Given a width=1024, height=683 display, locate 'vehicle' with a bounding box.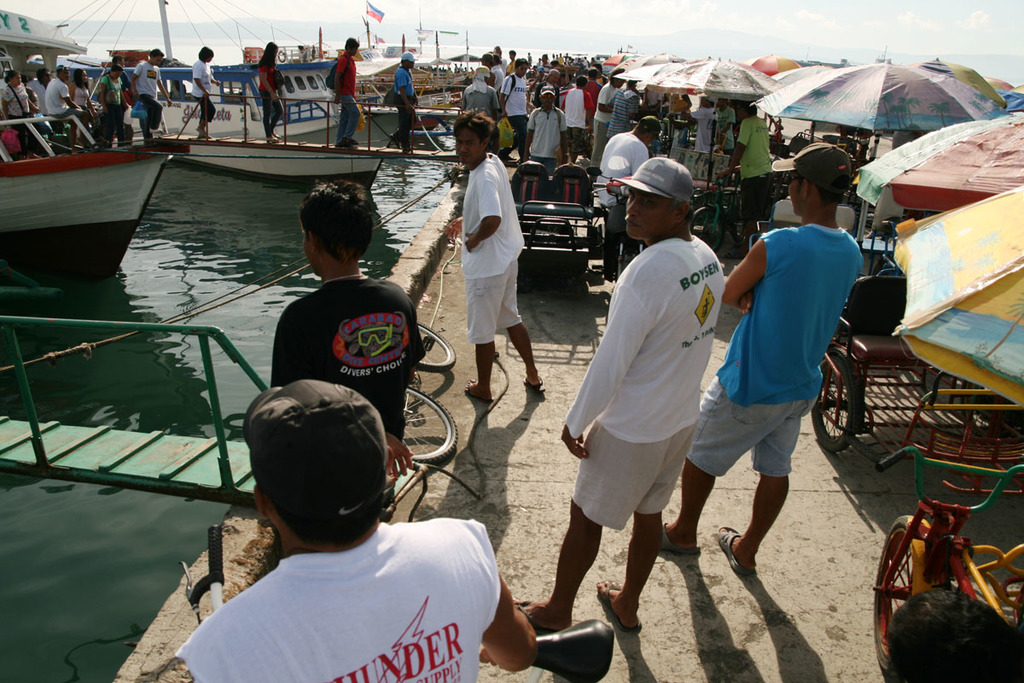
Located: region(59, 50, 345, 133).
